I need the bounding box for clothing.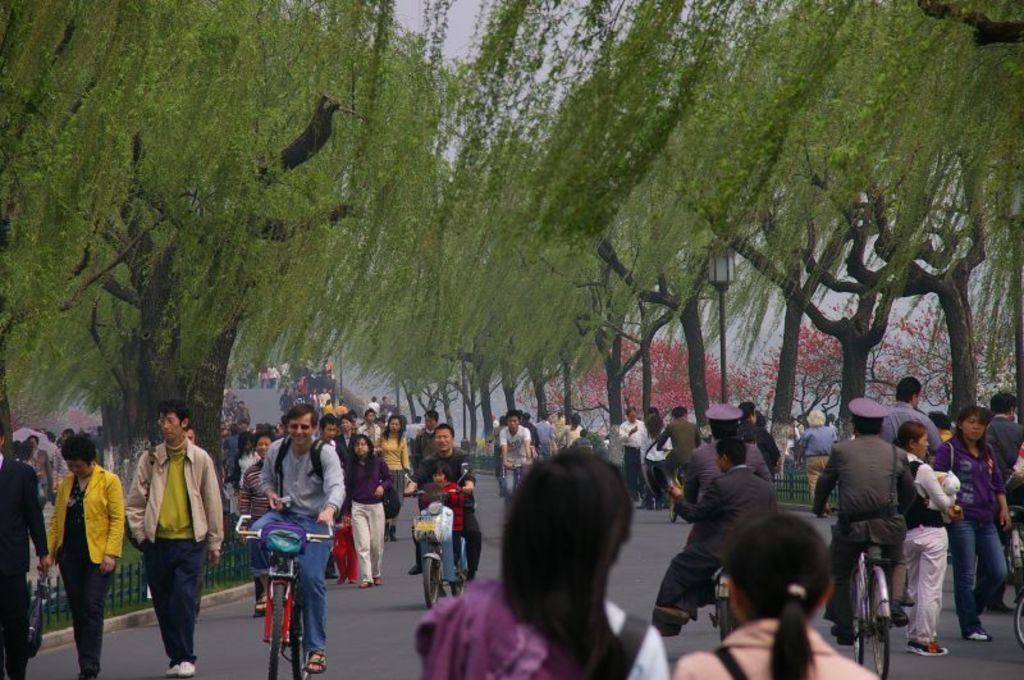
Here it is: region(417, 579, 668, 679).
